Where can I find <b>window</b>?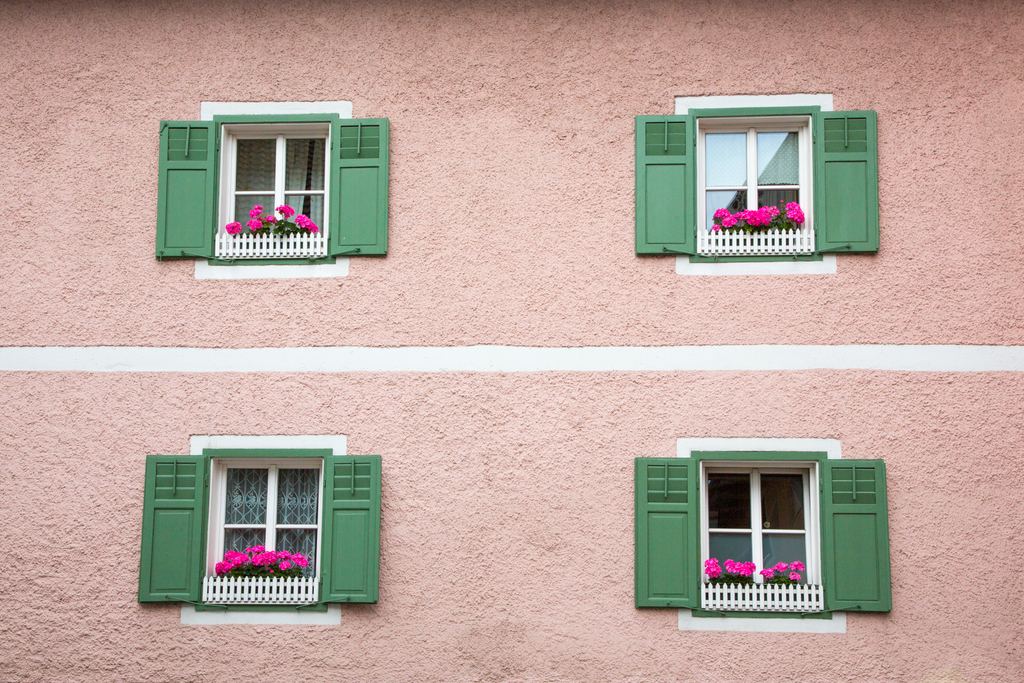
You can find it at Rect(149, 111, 389, 267).
